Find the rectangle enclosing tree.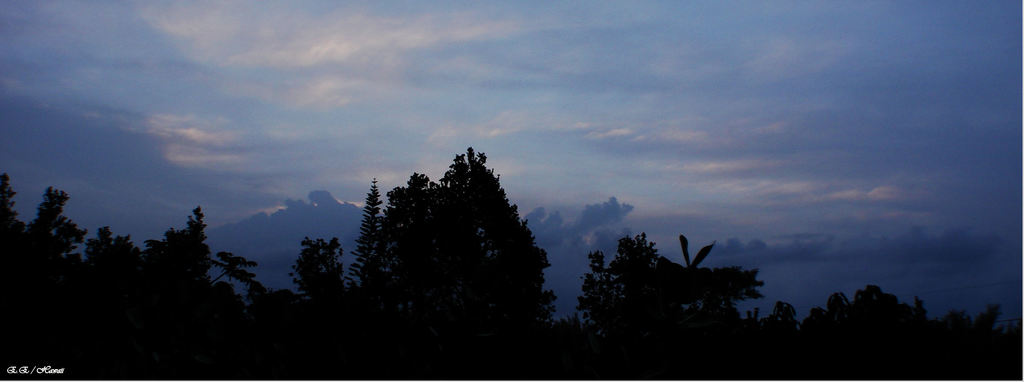
box=[357, 144, 559, 334].
